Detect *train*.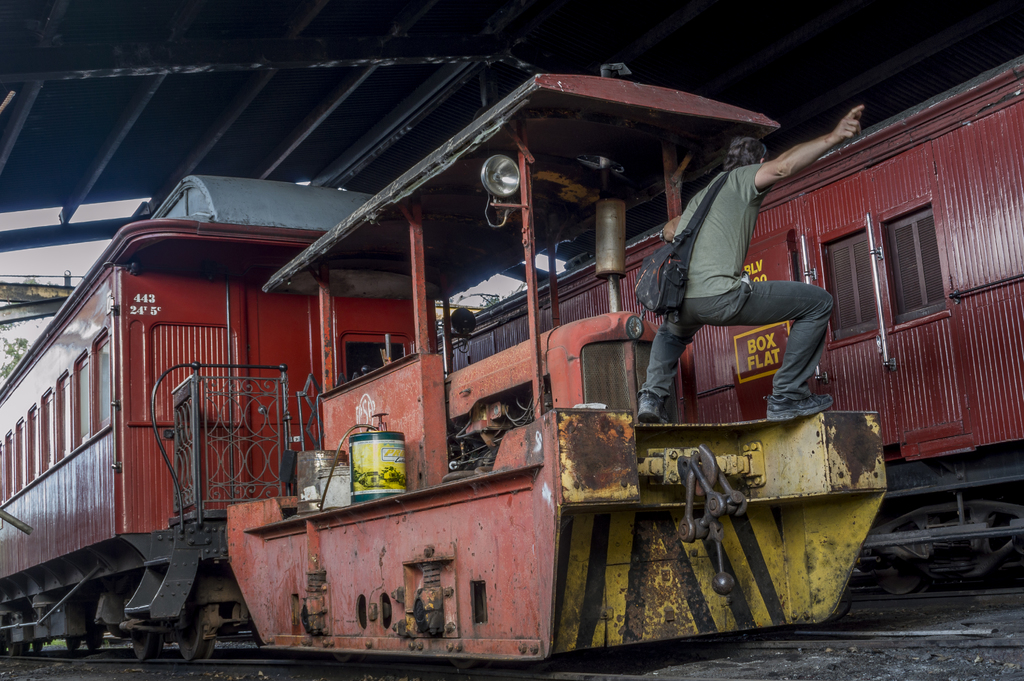
Detected at 0,47,1023,666.
